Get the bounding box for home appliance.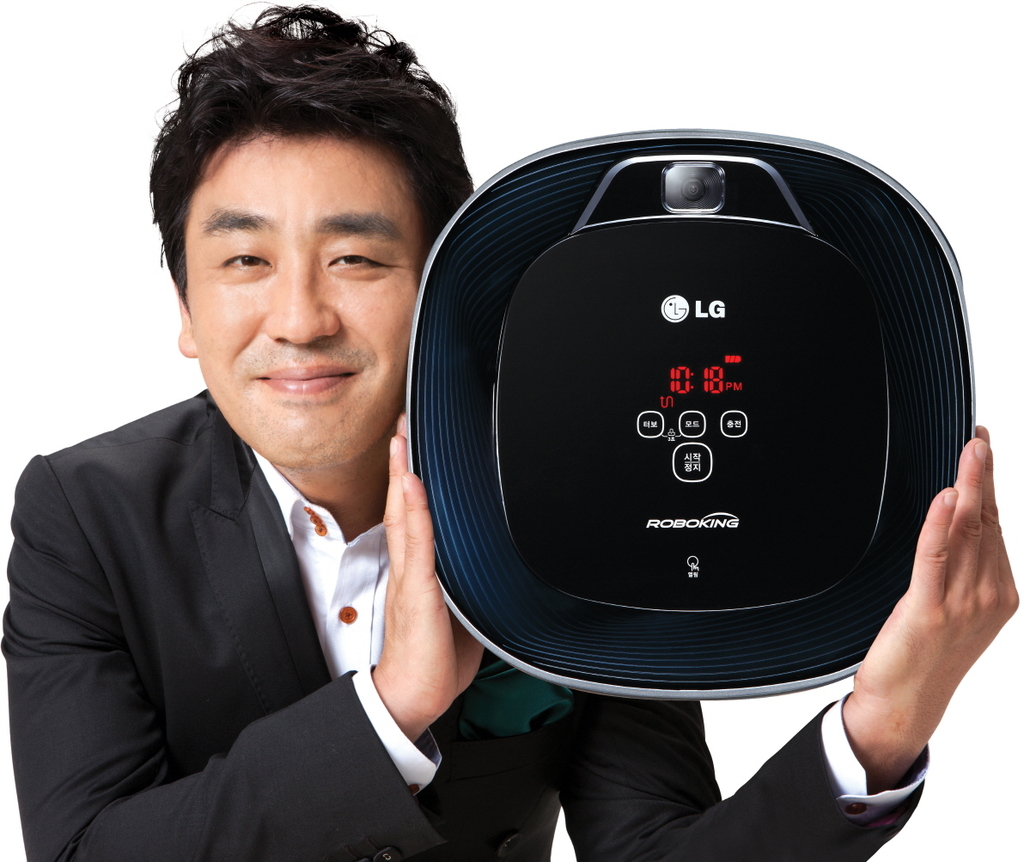
l=402, t=128, r=978, b=700.
